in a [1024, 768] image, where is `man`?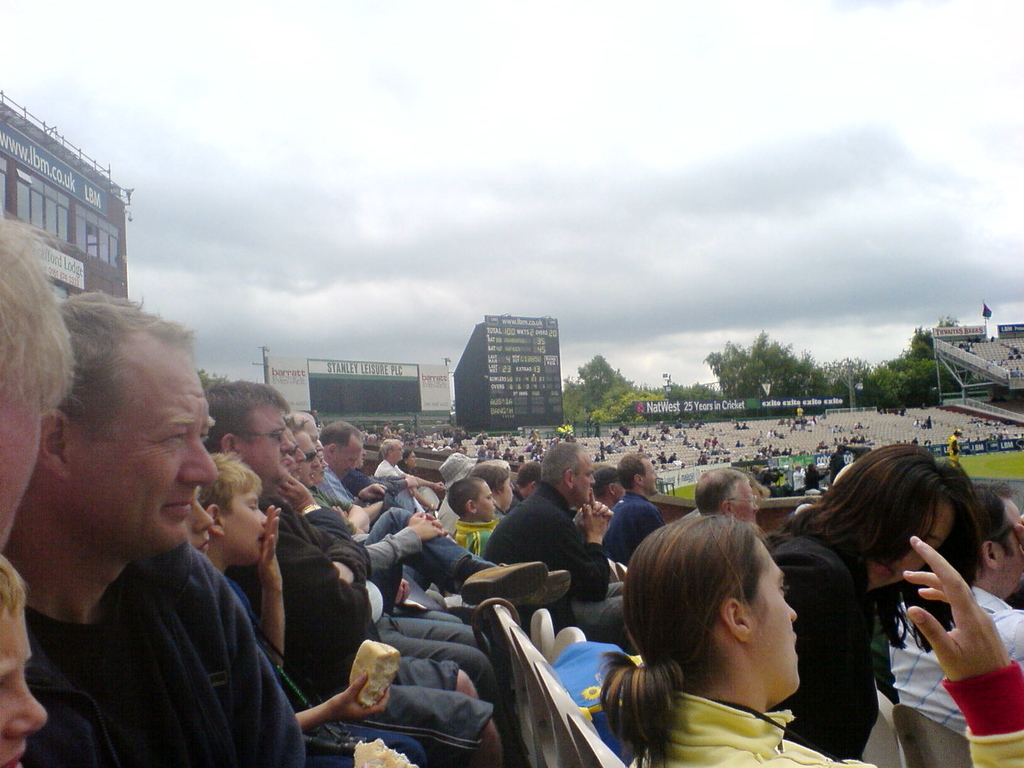
select_region(207, 380, 507, 767).
